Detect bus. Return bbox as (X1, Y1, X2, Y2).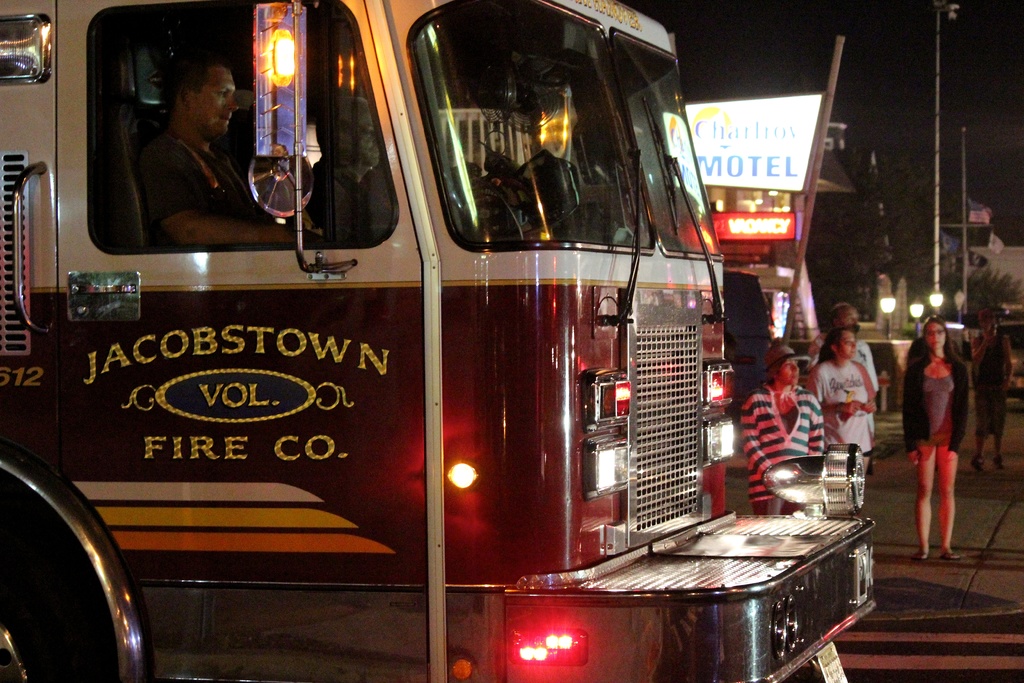
(0, 0, 881, 682).
